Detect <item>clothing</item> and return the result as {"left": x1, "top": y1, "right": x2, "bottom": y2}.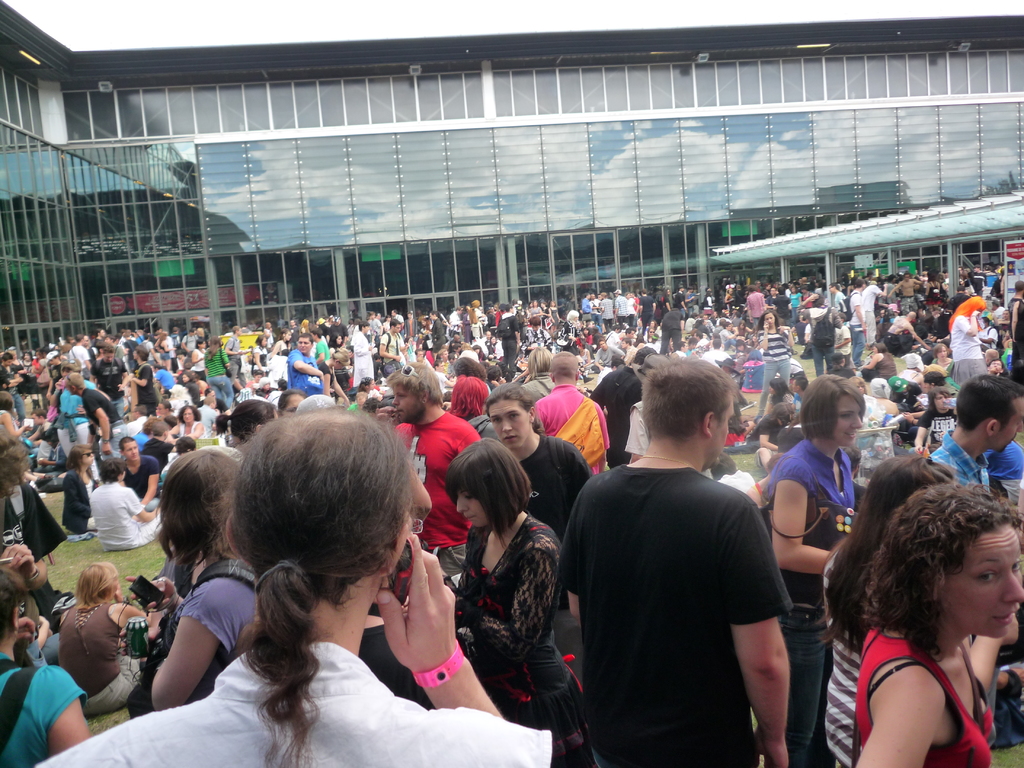
{"left": 63, "top": 466, "right": 101, "bottom": 535}.
